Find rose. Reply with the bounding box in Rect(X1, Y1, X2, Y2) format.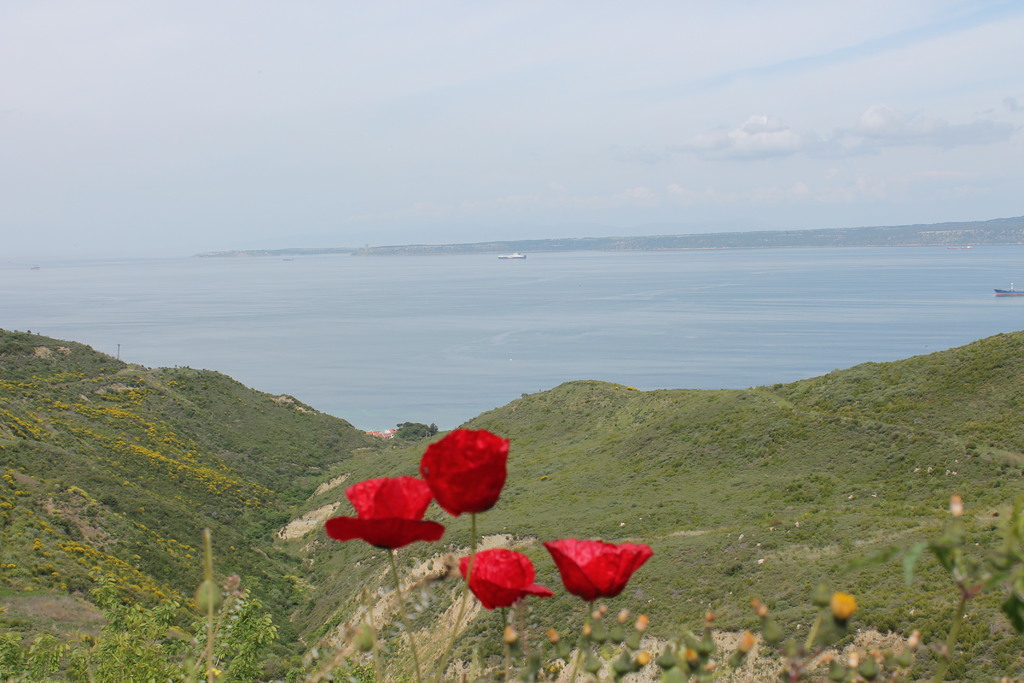
Rect(454, 542, 549, 609).
